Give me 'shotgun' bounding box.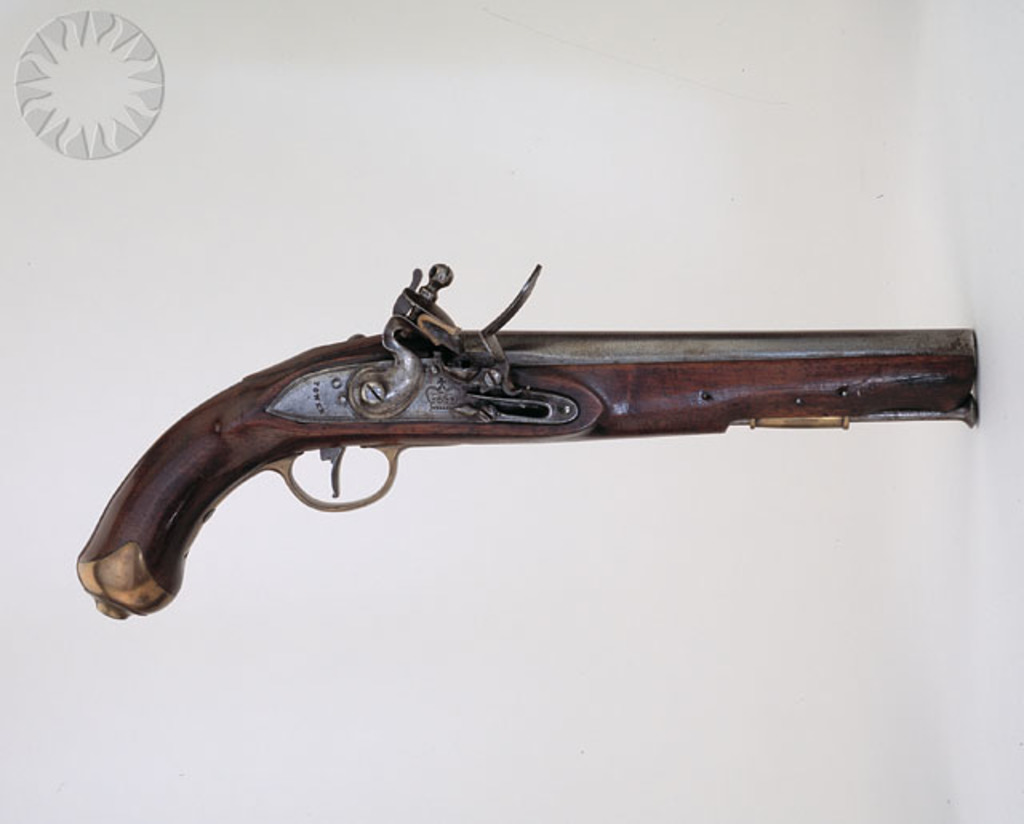
[66,272,998,629].
